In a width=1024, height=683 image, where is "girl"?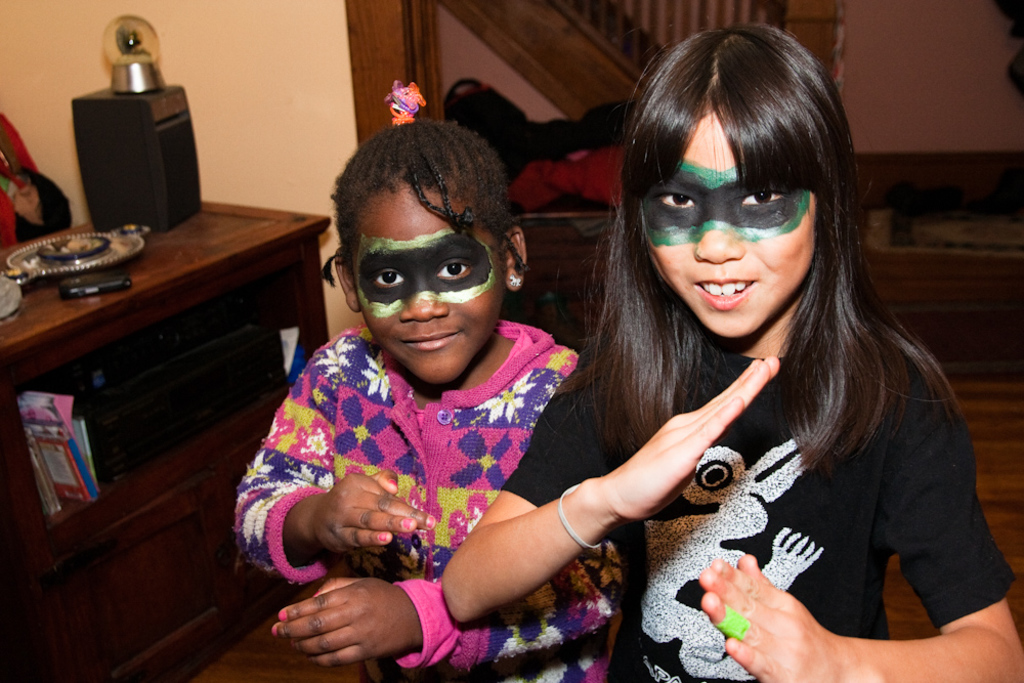
440, 19, 1023, 682.
